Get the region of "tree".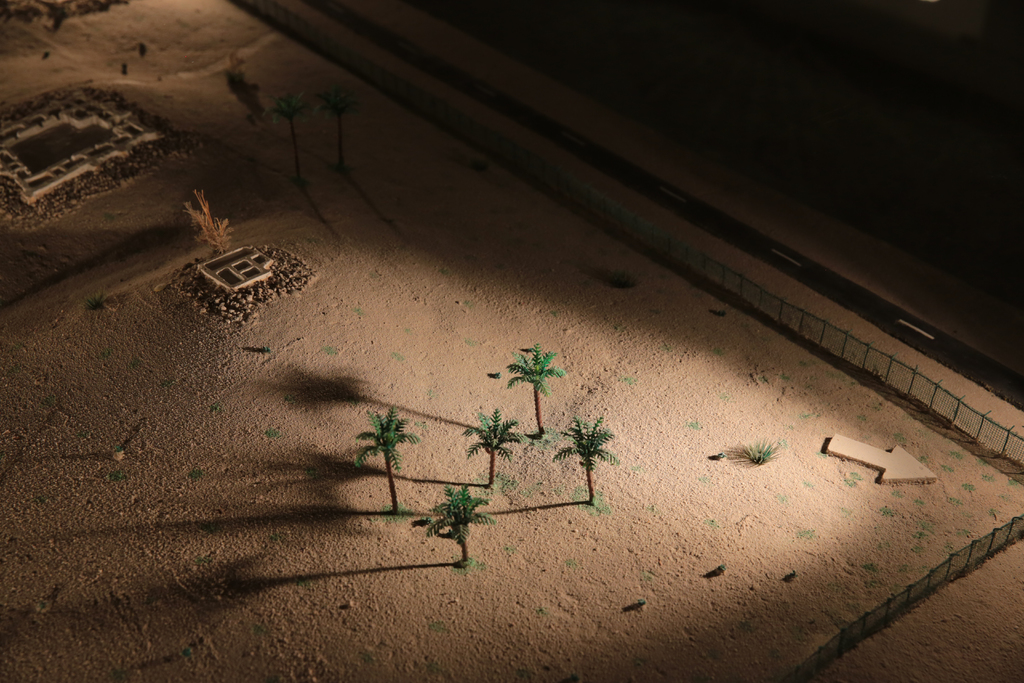
box=[461, 405, 524, 484].
